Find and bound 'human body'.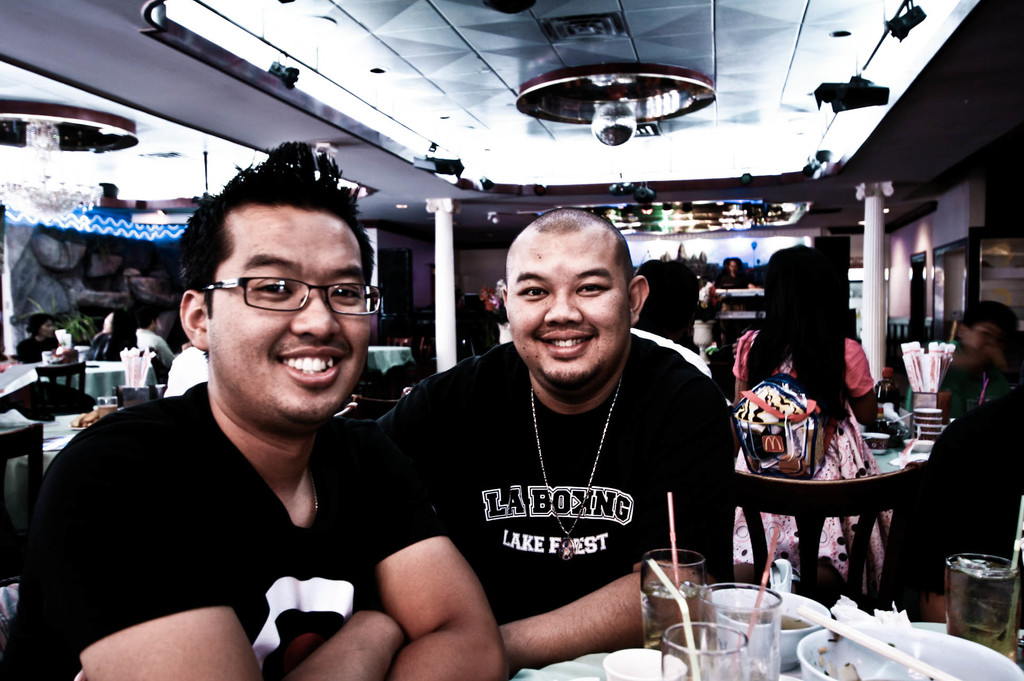
Bound: (0,382,509,680).
